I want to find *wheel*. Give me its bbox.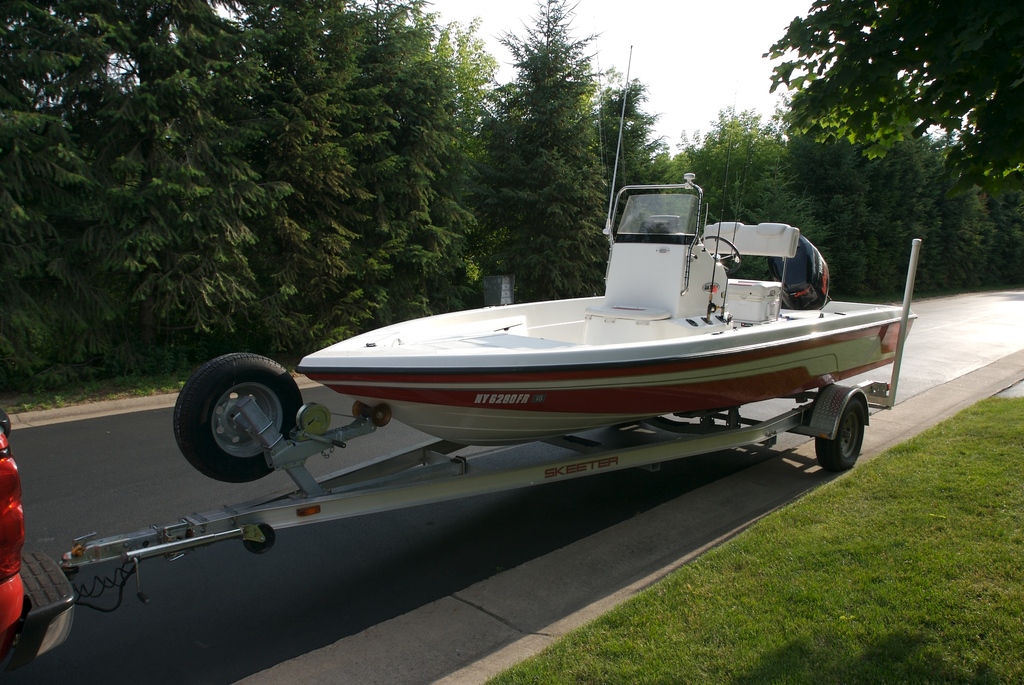
bbox=[699, 235, 740, 277].
